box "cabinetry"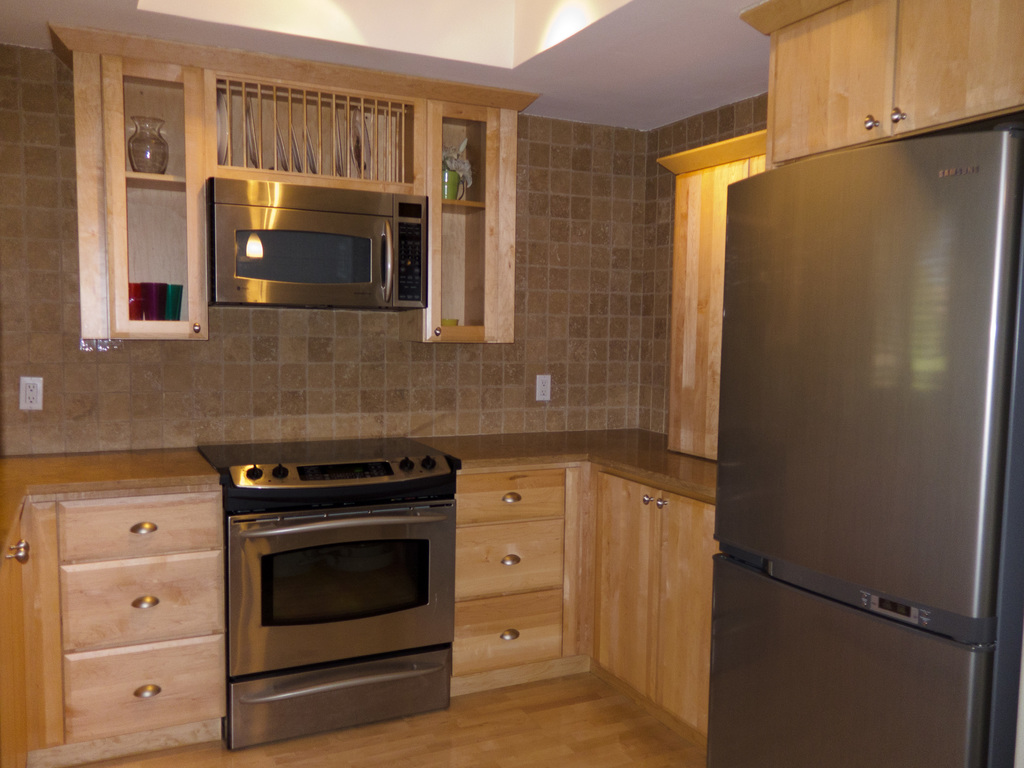
rect(0, 429, 726, 767)
